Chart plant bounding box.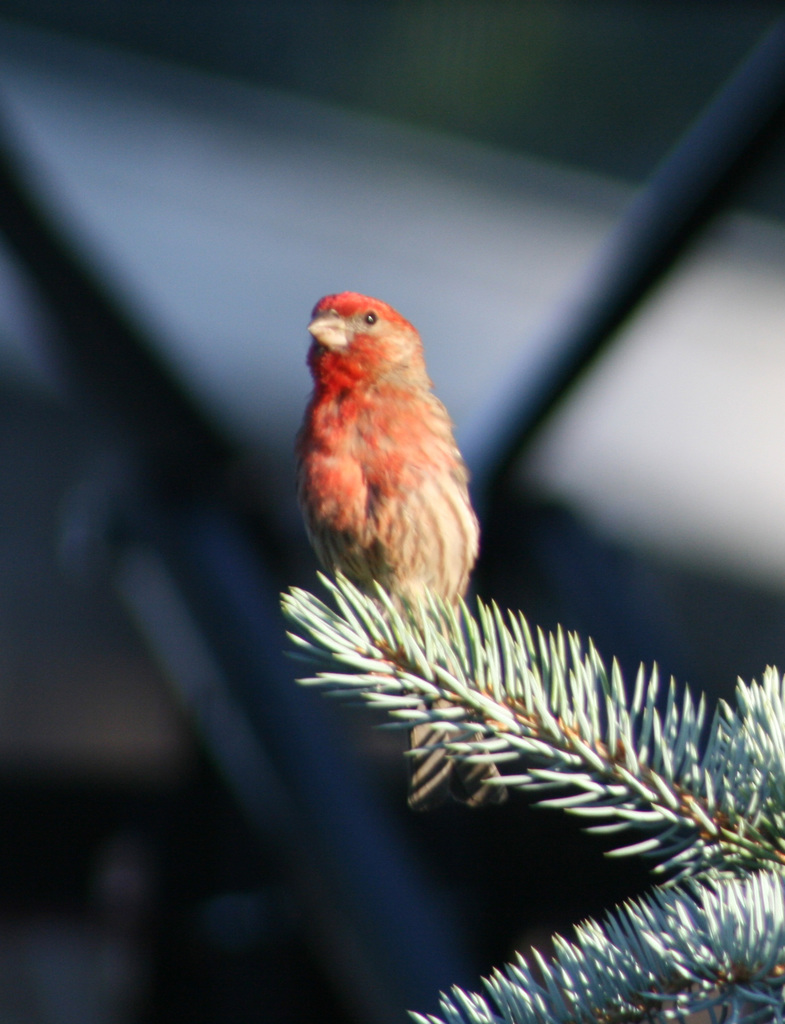
Charted: box(253, 488, 784, 1023).
